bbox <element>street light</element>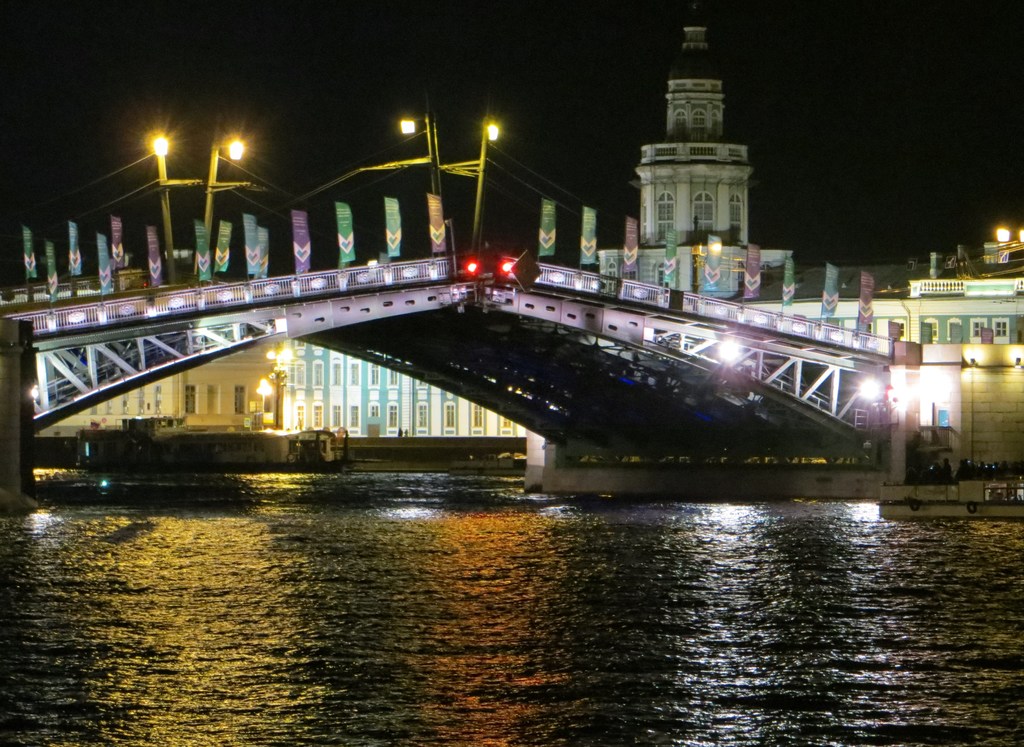
l=398, t=104, r=441, b=200
